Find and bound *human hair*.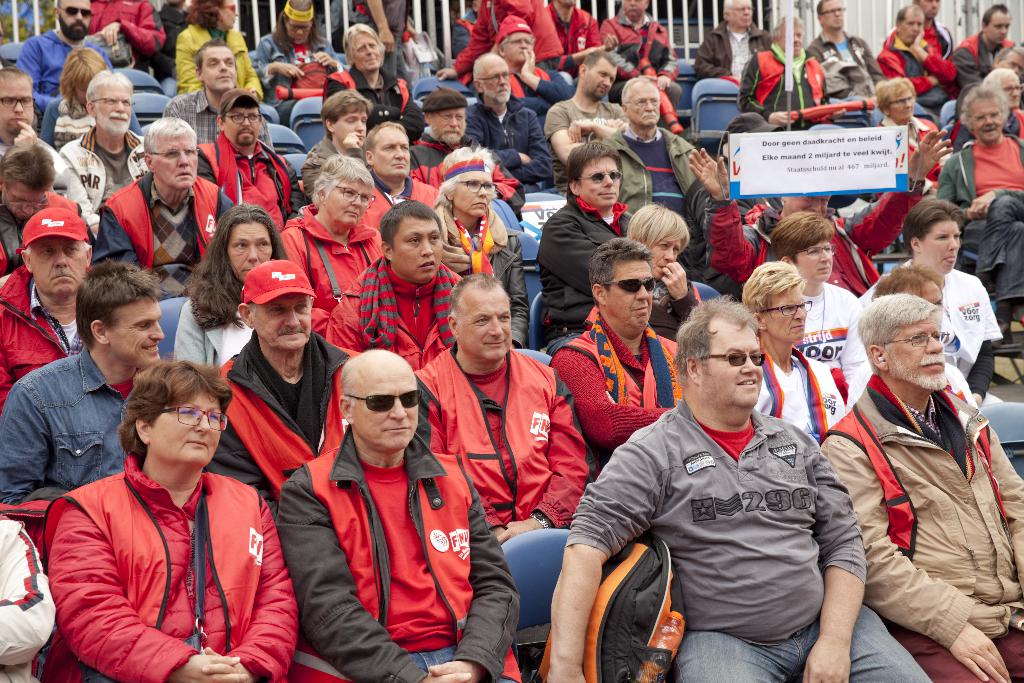
Bound: left=6, top=140, right=60, bottom=197.
